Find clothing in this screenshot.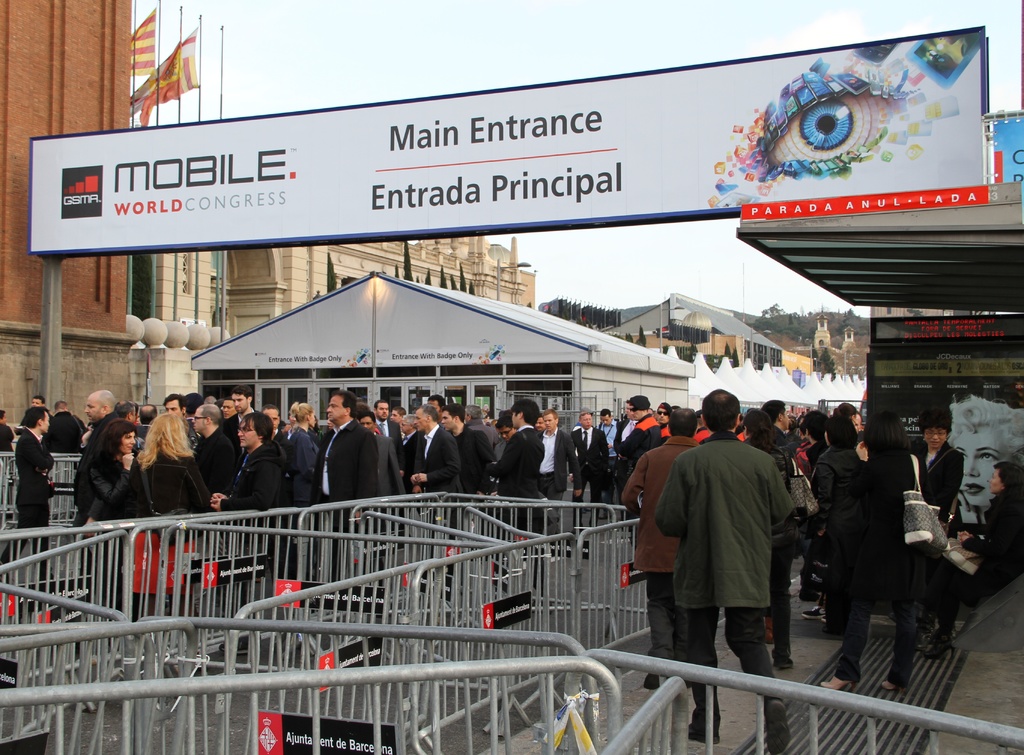
The bounding box for clothing is bbox(845, 439, 917, 683).
